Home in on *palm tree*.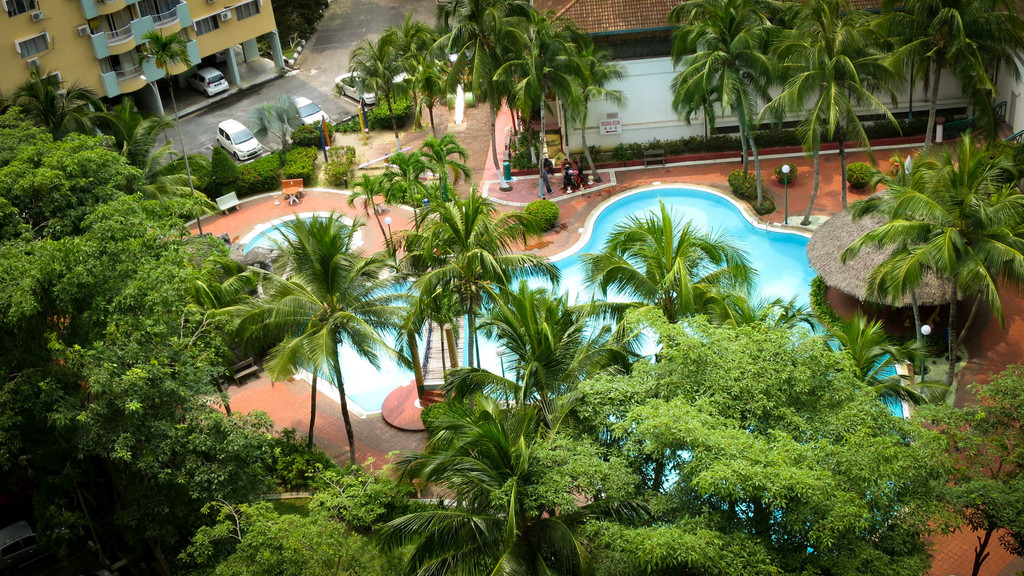
Homed in at [x1=410, y1=10, x2=499, y2=140].
